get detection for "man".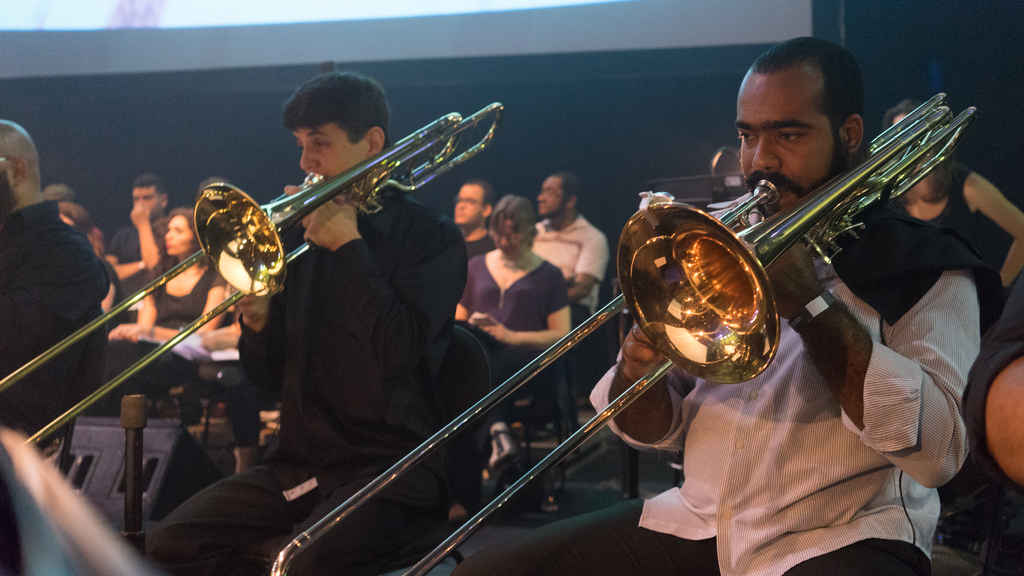
Detection: x1=451 y1=180 x2=495 y2=264.
